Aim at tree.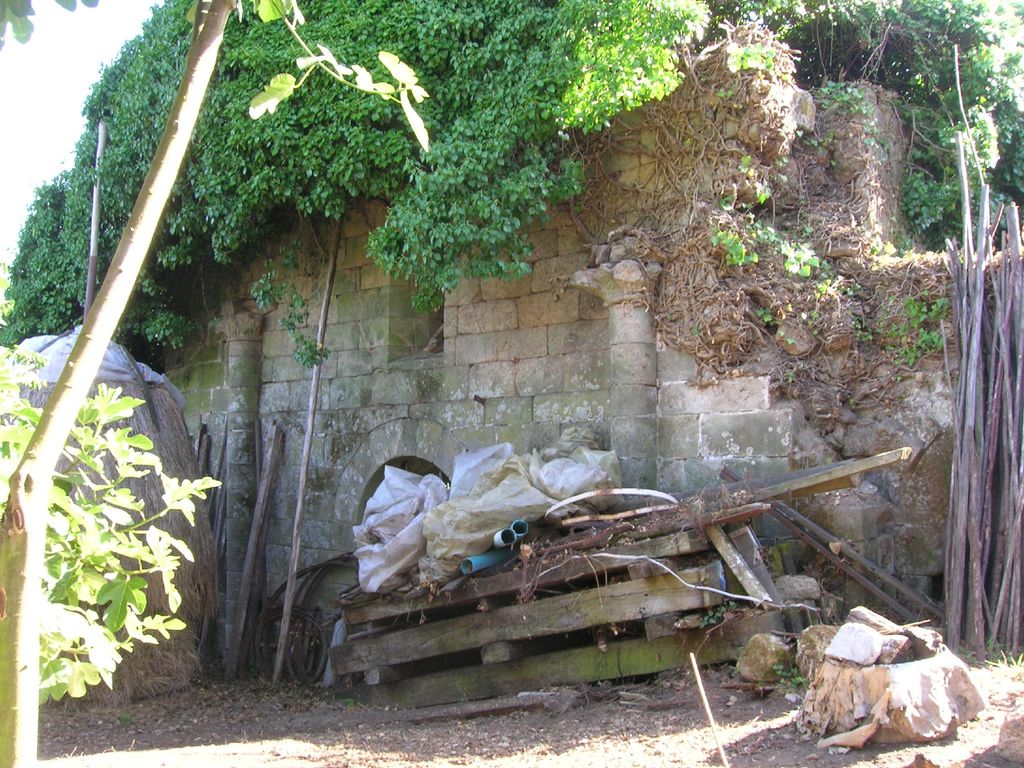
Aimed at 0 0 429 766.
